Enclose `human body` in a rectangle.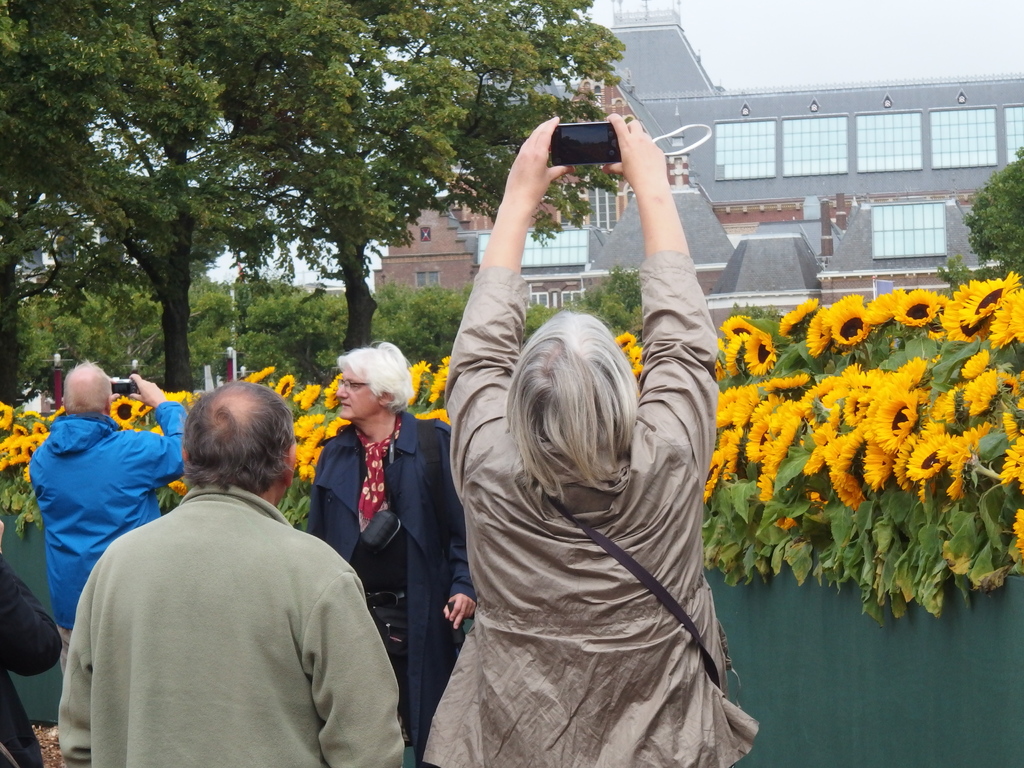
(0, 545, 72, 762).
